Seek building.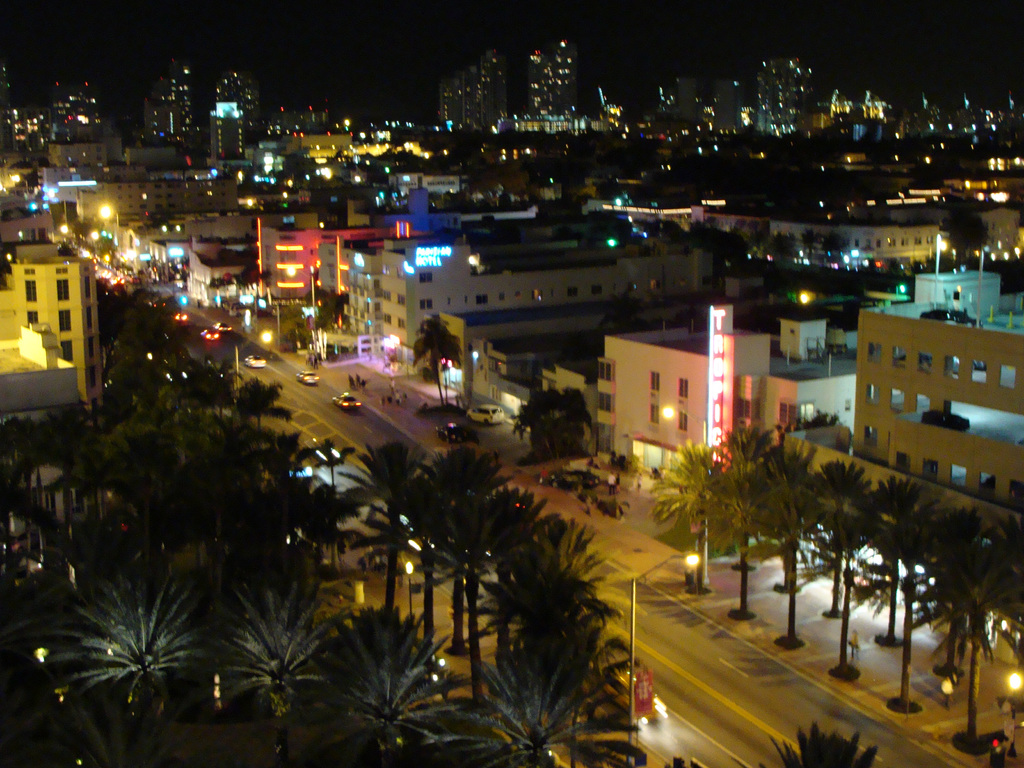
locate(968, 204, 1023, 255).
